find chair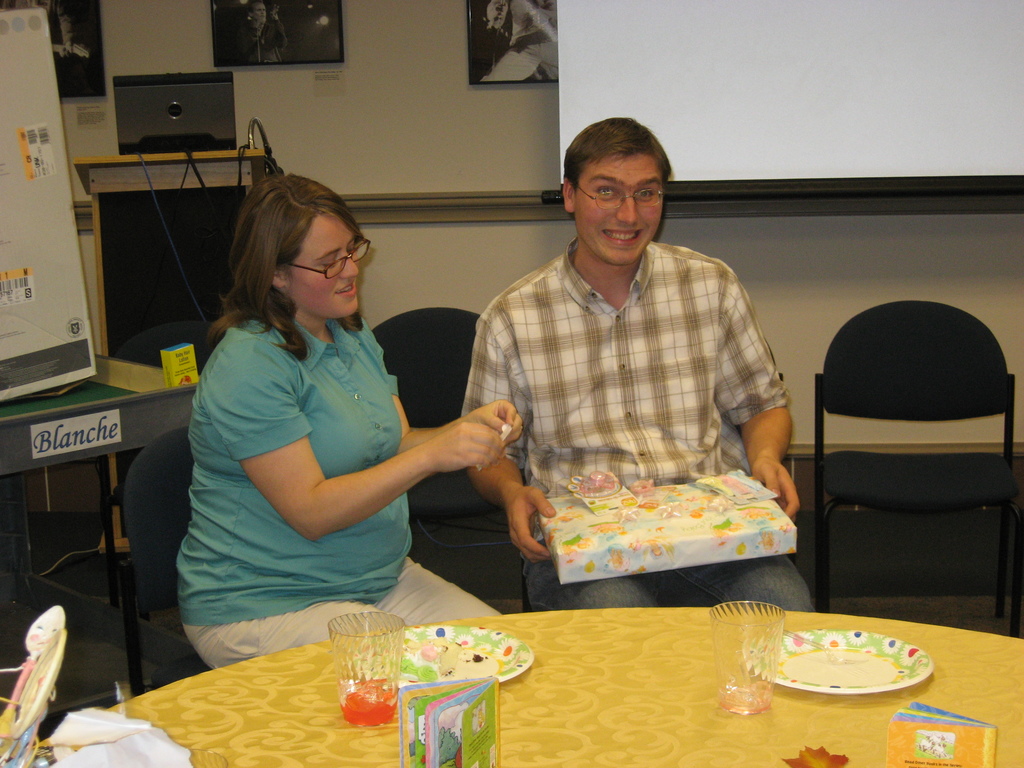
<bbox>526, 358, 789, 611</bbox>
